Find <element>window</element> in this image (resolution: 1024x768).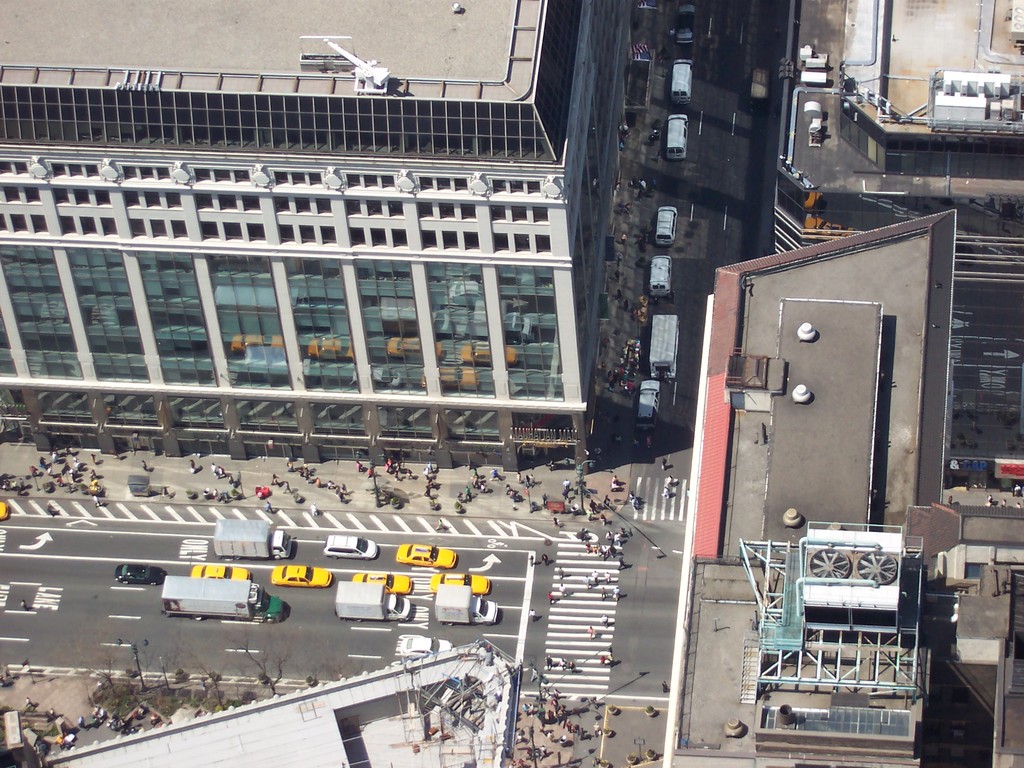
x1=100 y1=218 x2=118 y2=234.
